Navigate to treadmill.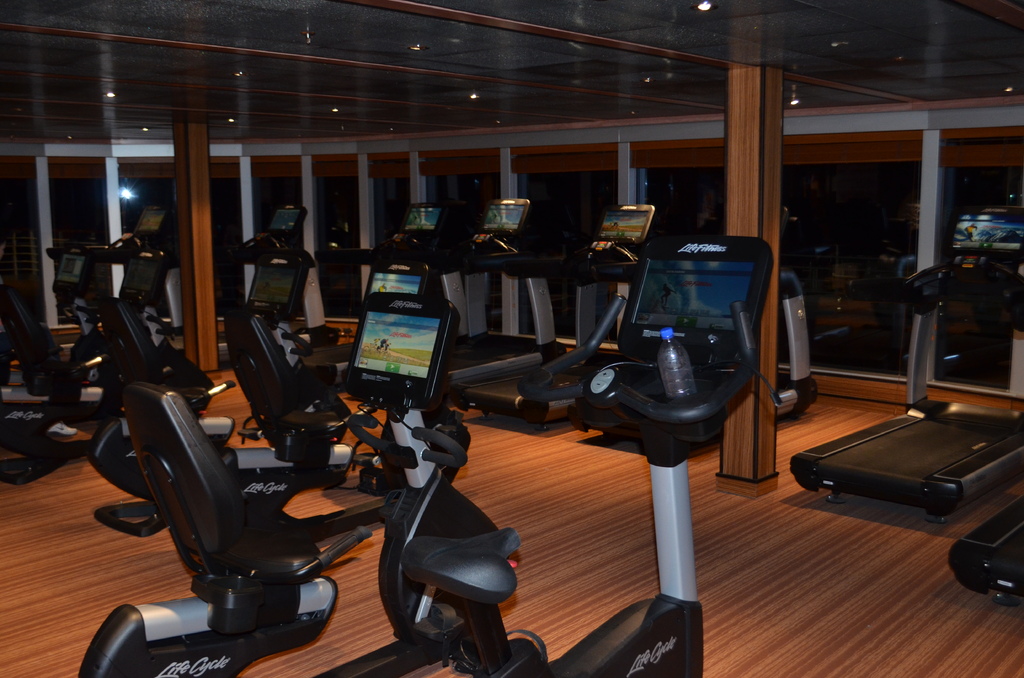
Navigation target: Rect(790, 197, 1023, 531).
